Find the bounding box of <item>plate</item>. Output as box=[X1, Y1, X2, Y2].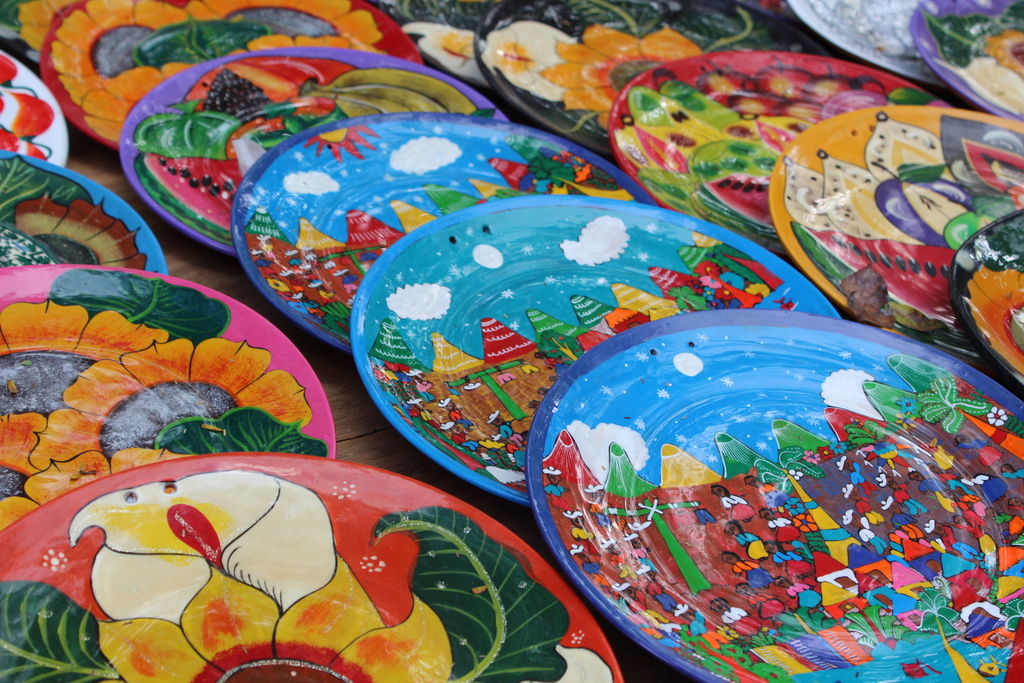
box=[0, 0, 77, 66].
